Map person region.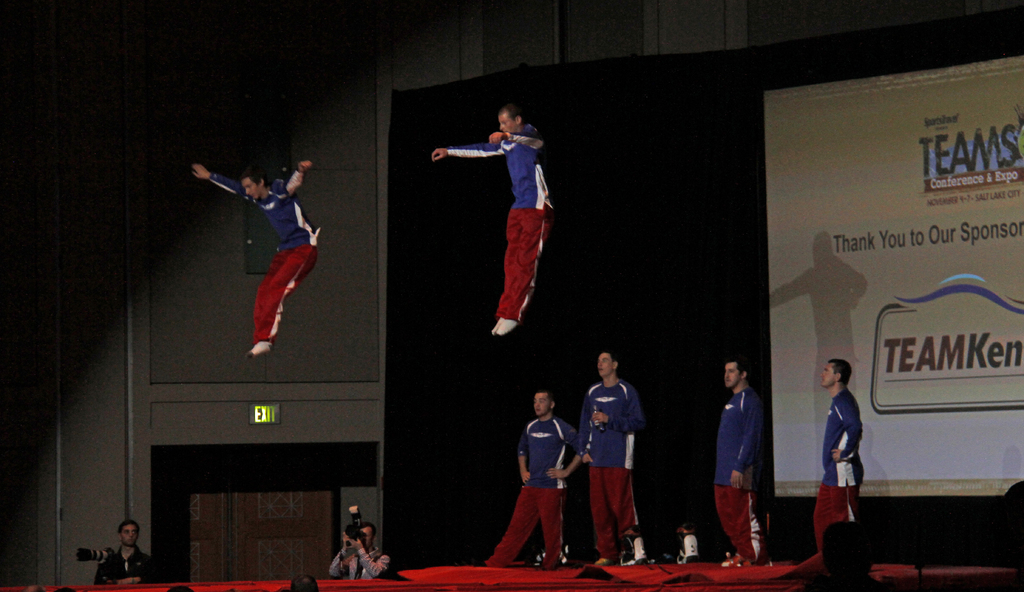
Mapped to bbox(332, 525, 394, 580).
